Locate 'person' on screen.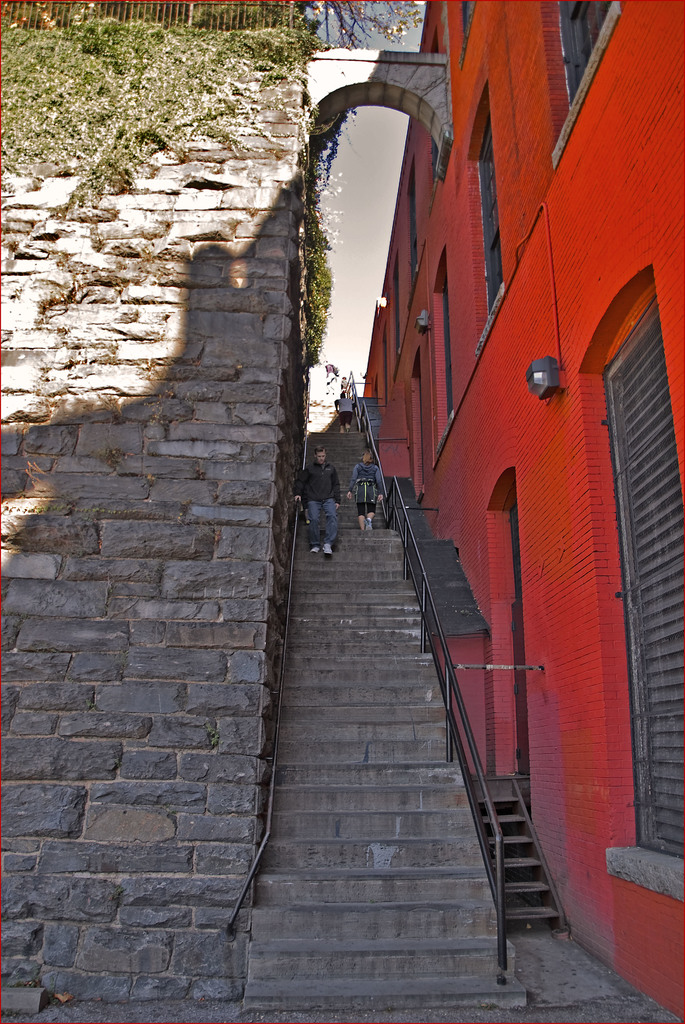
On screen at box(350, 452, 384, 532).
